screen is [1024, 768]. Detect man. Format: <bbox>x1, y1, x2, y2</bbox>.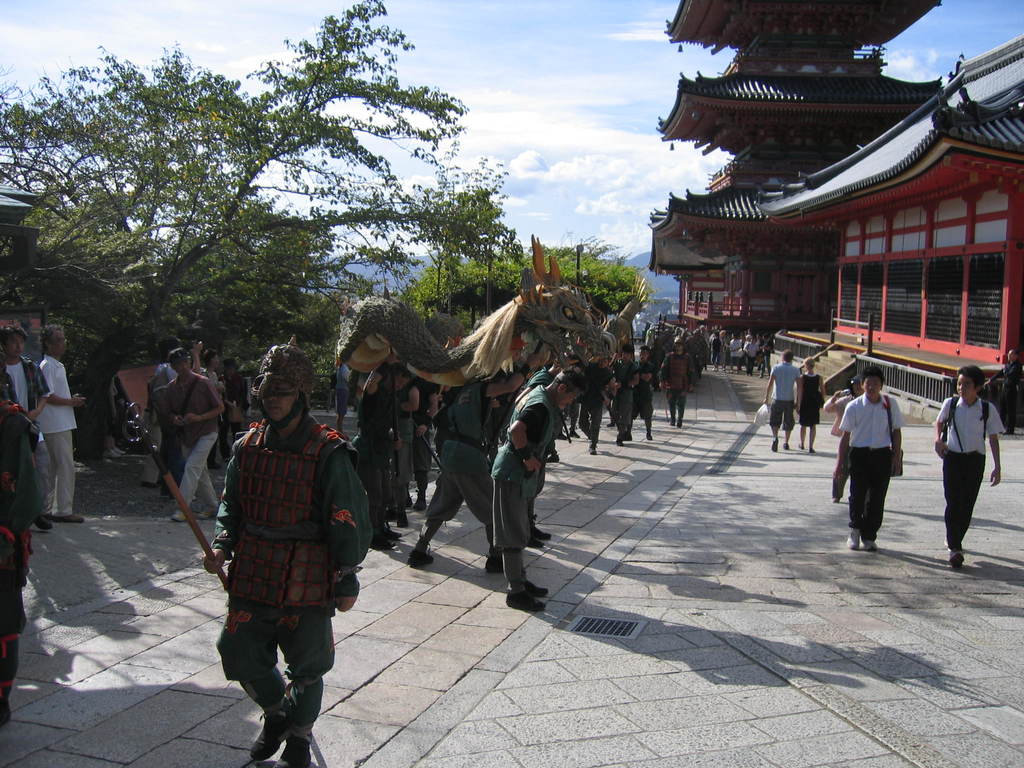
<bbox>607, 344, 641, 447</bbox>.
